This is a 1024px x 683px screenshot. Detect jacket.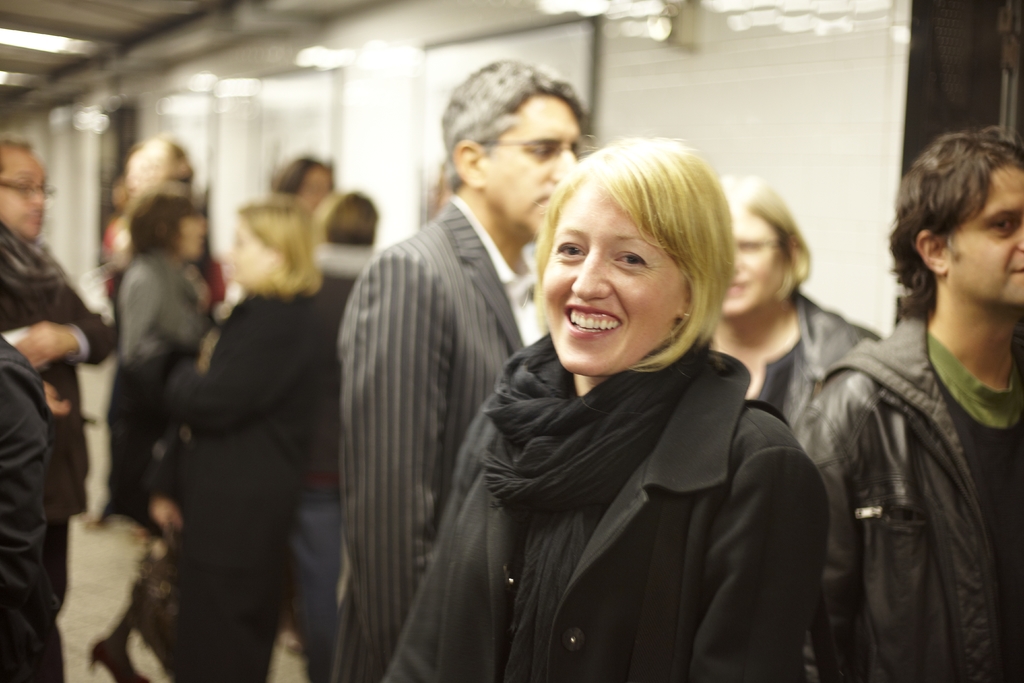
[775, 208, 1023, 677].
